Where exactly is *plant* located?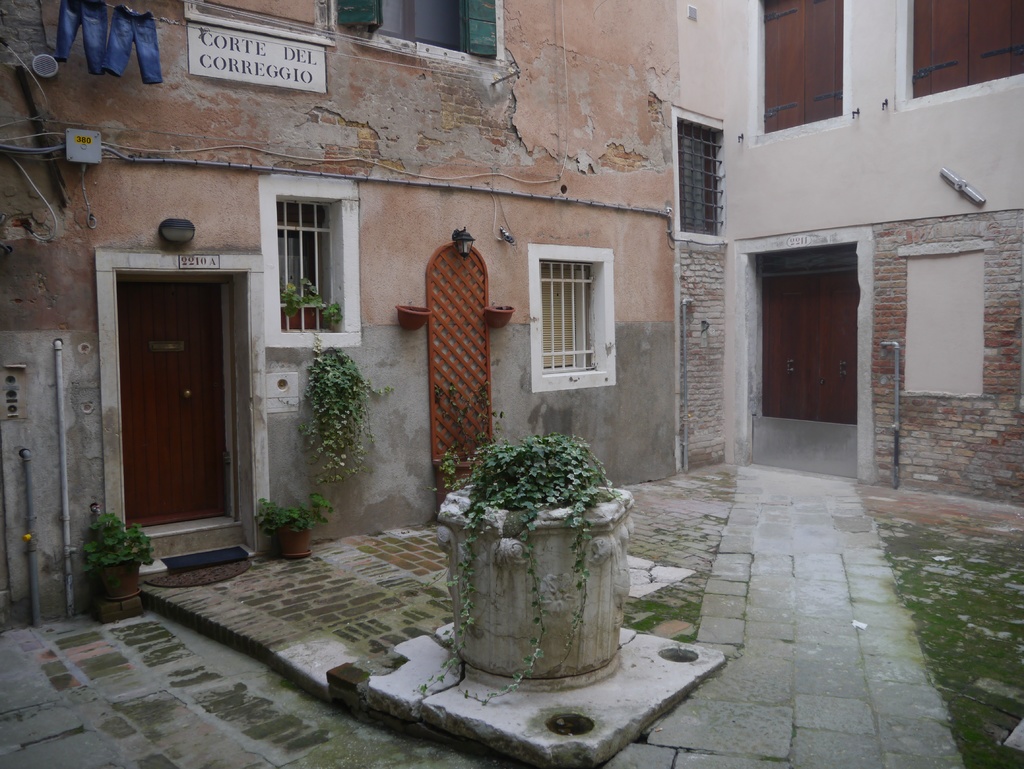
Its bounding box is box(276, 278, 345, 320).
